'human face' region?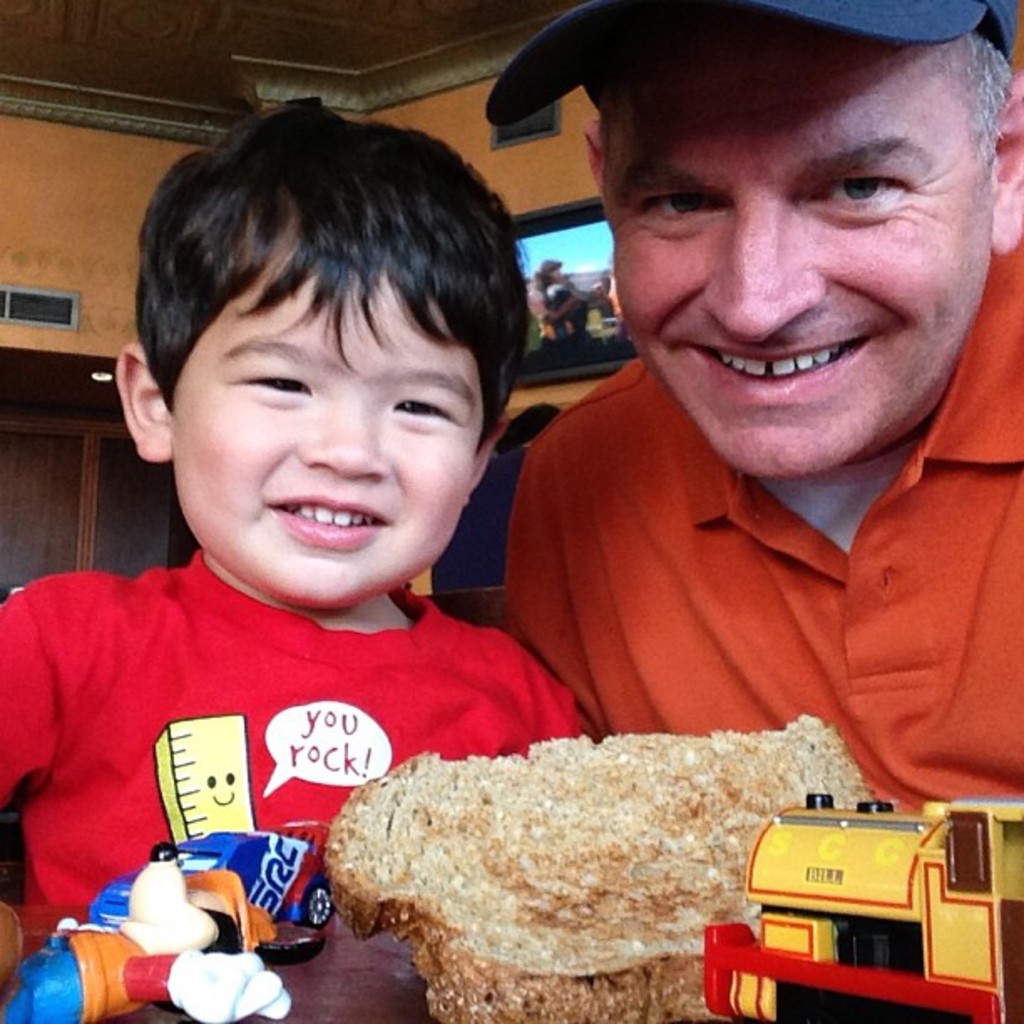
region(606, 15, 989, 482)
